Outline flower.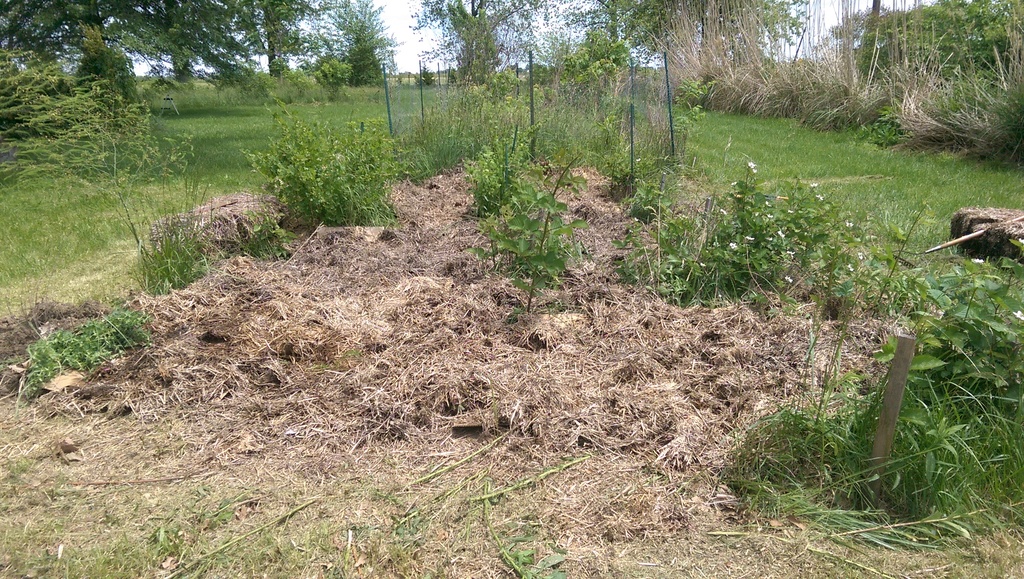
Outline: {"x1": 786, "y1": 250, "x2": 796, "y2": 258}.
